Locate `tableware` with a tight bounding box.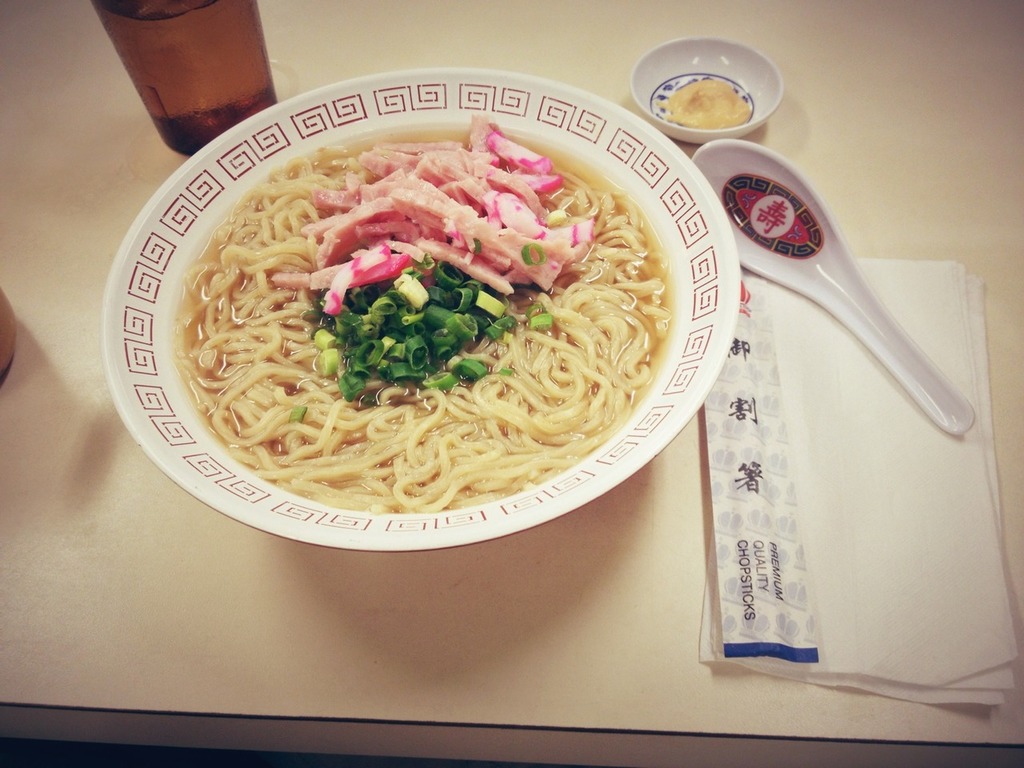
<box>693,143,978,443</box>.
